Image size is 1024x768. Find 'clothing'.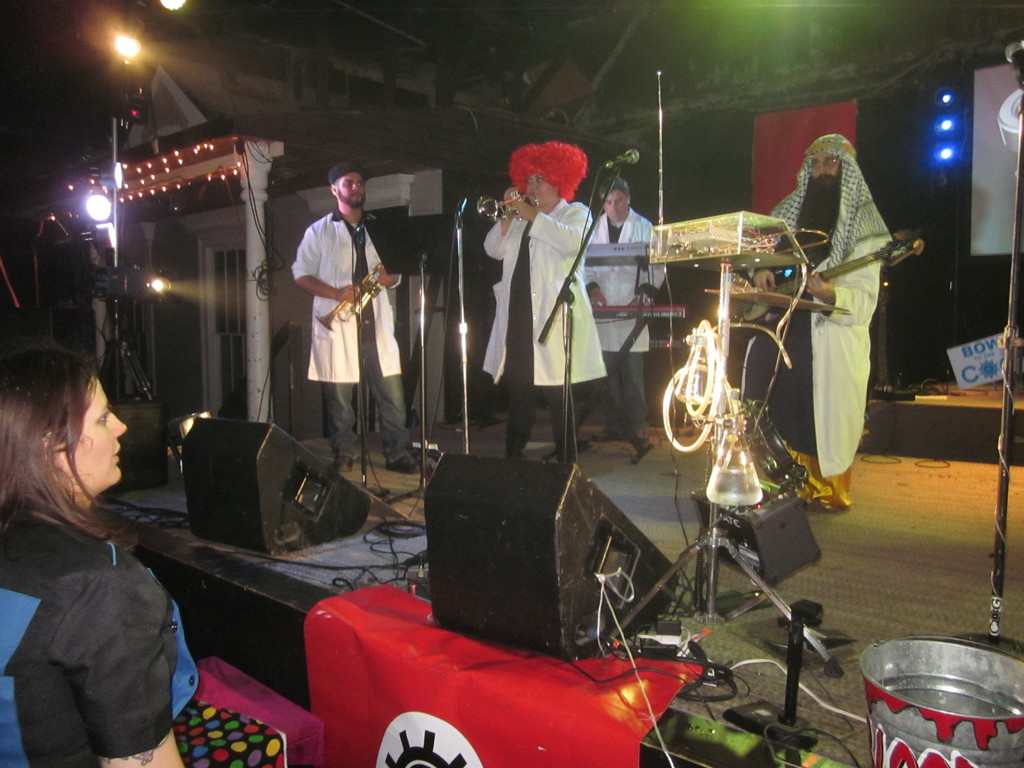
314:375:409:458.
